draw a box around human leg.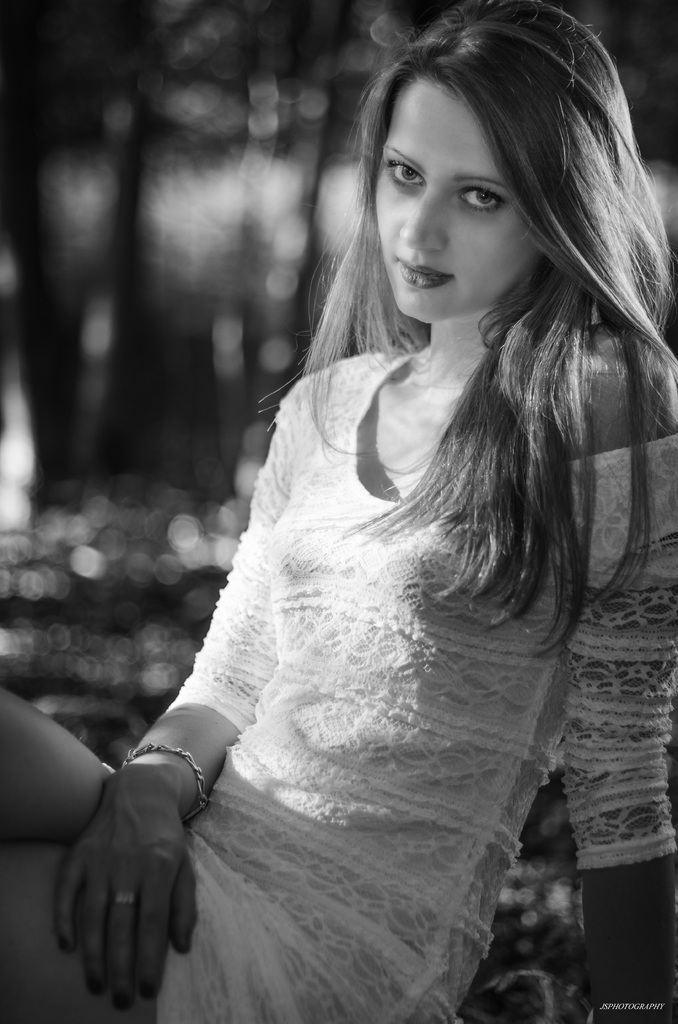
[0, 822, 405, 1023].
